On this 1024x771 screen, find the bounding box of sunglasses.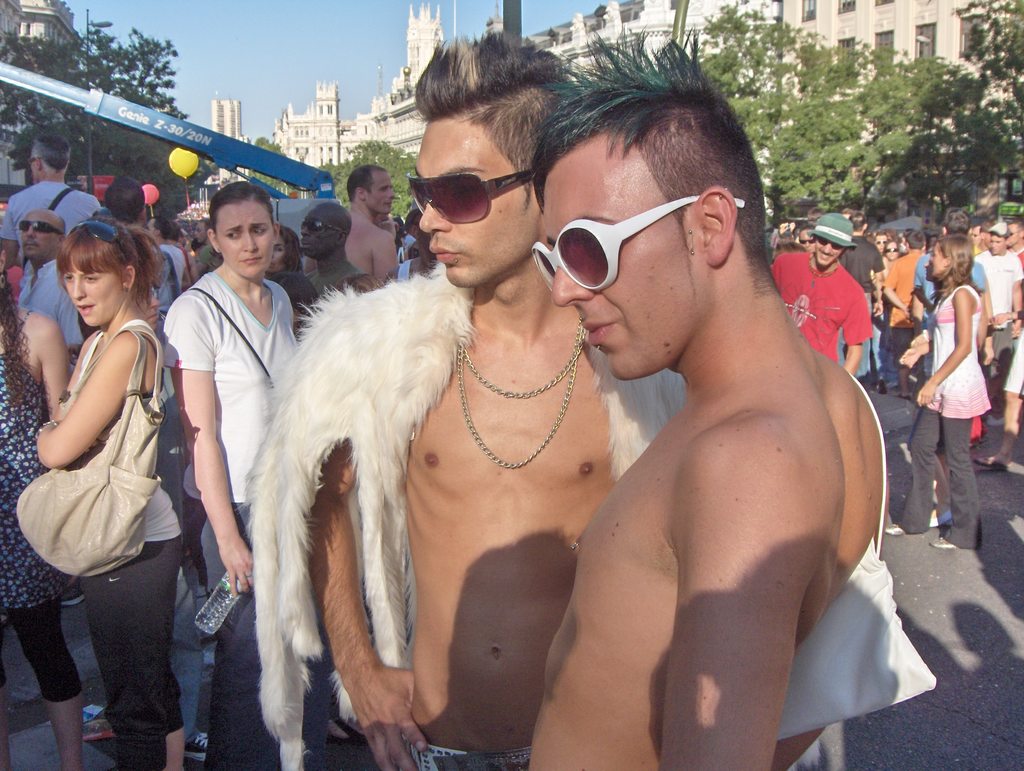
Bounding box: locate(822, 239, 842, 250).
